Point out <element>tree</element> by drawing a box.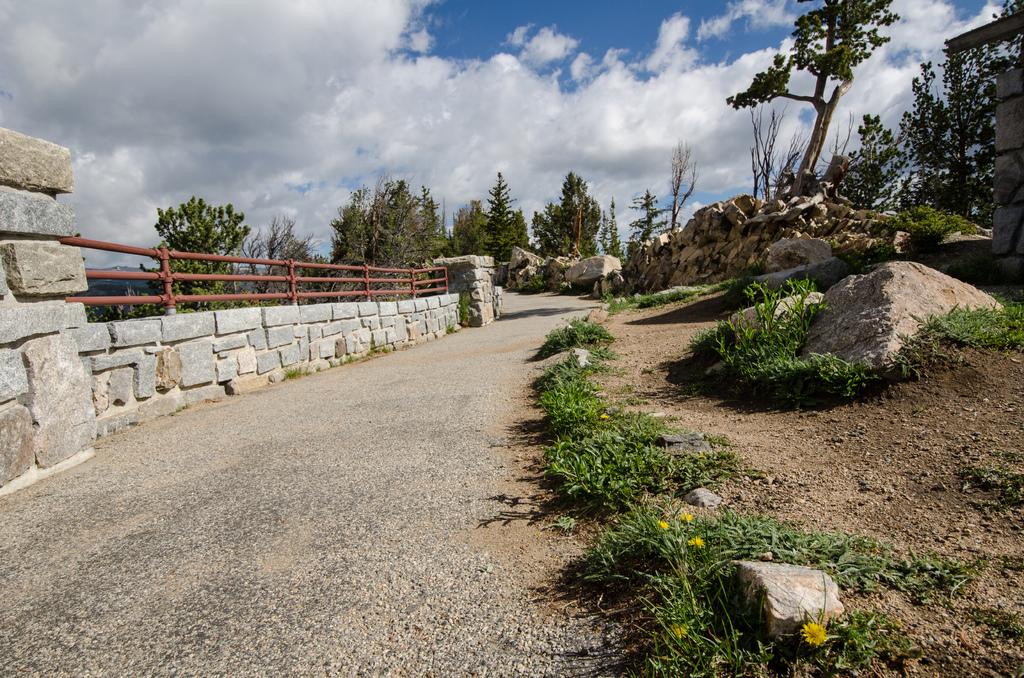
Rect(724, 0, 898, 209).
